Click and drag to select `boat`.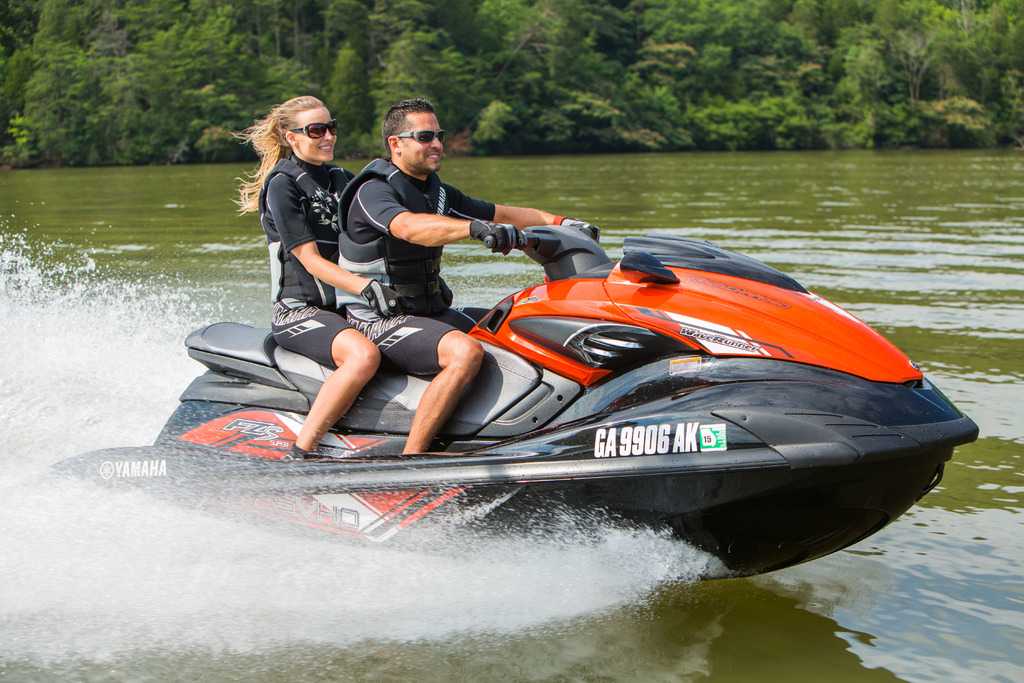
Selection: (74,195,1011,555).
